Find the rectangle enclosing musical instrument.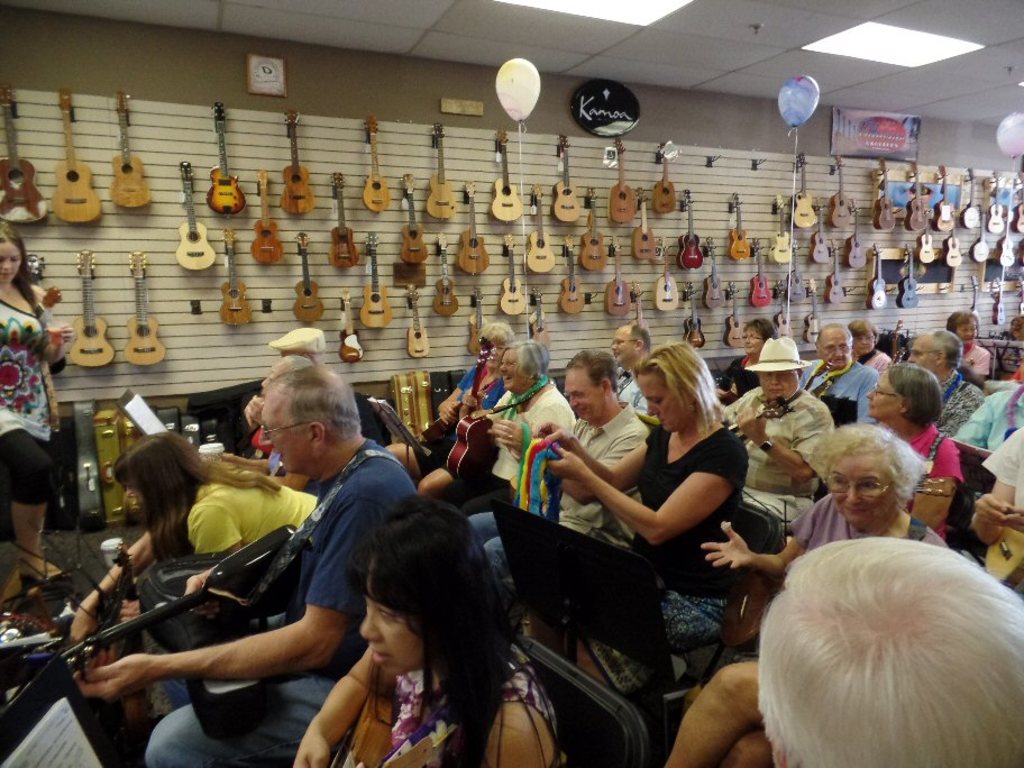
rect(360, 117, 392, 212).
